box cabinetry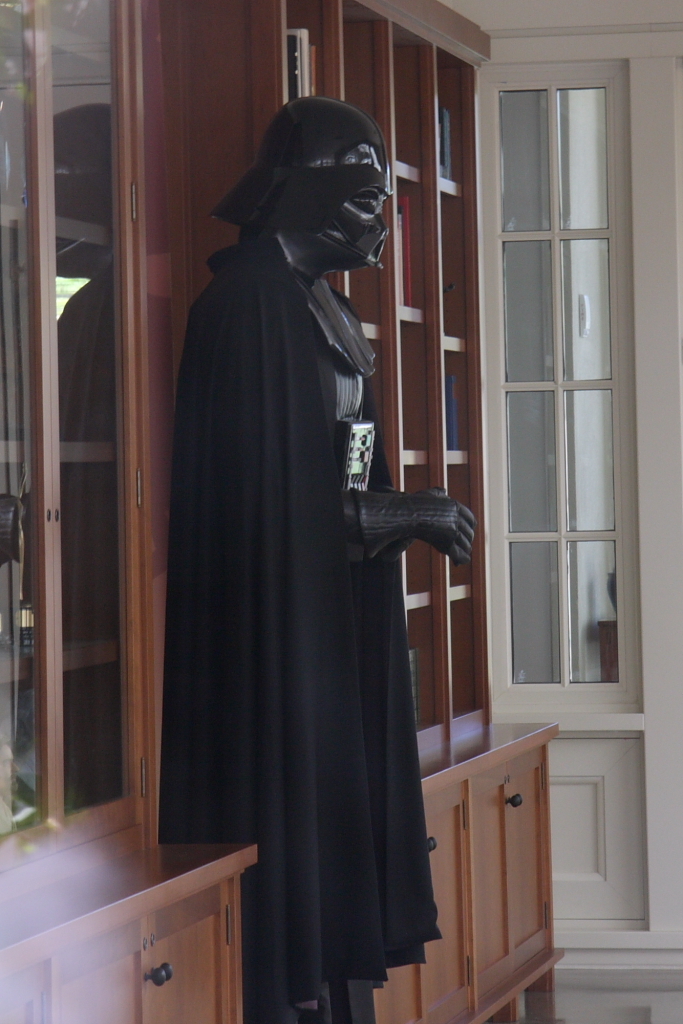
403 574 445 732
